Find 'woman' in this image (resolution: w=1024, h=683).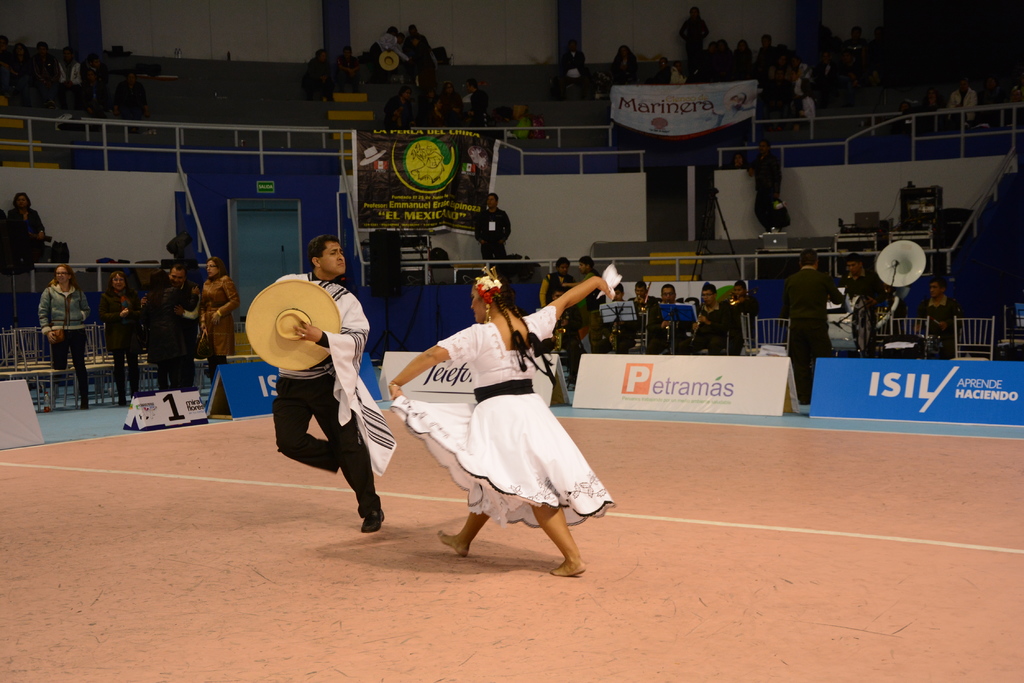
left=368, top=264, right=616, bottom=565.
